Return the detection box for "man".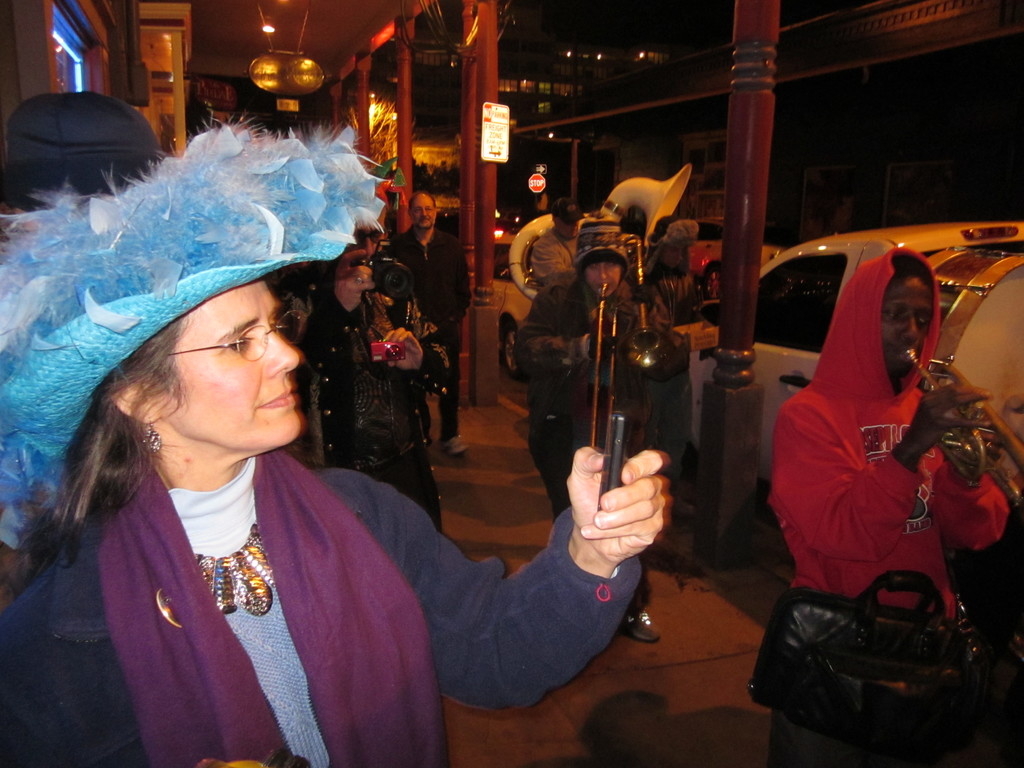
rect(381, 188, 480, 461).
